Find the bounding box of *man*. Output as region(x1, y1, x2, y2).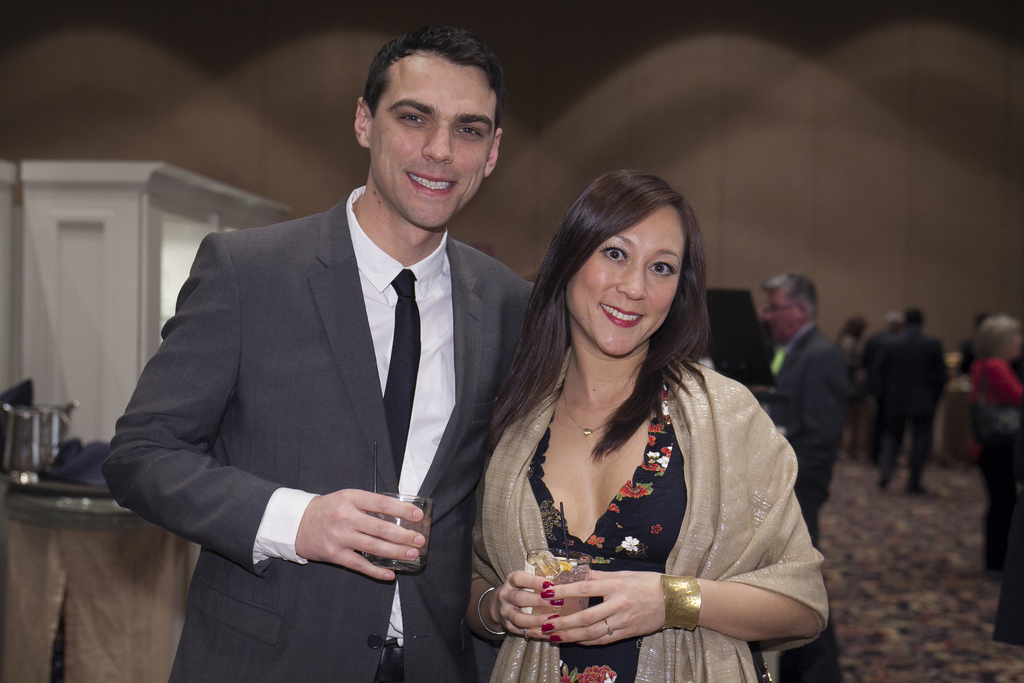
region(959, 315, 1023, 375).
